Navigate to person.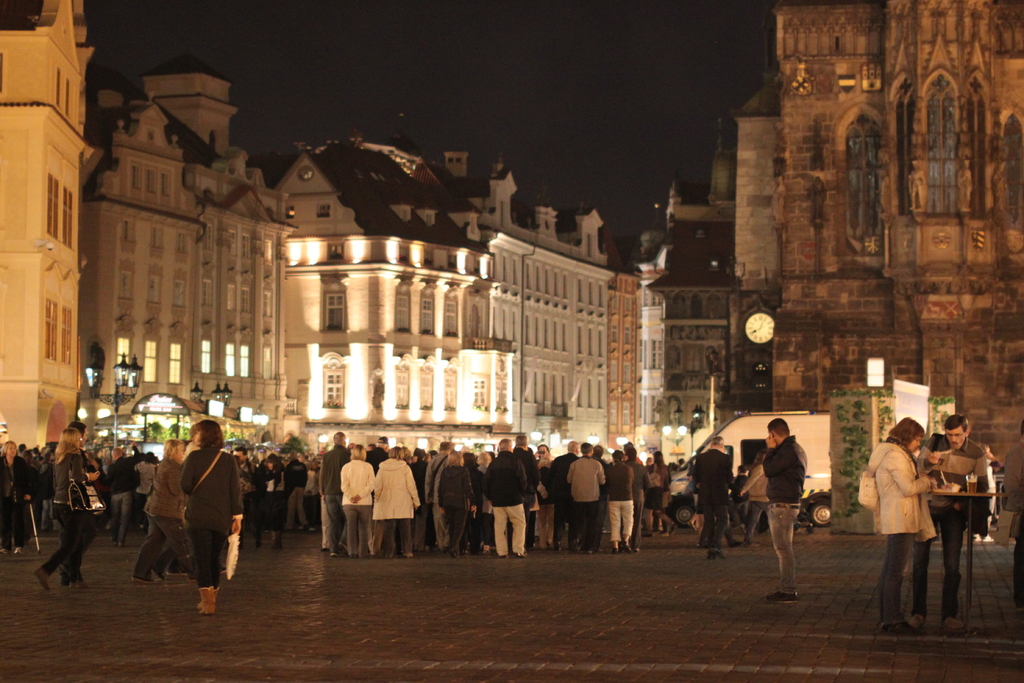
Navigation target: pyautogui.locateOnScreen(863, 415, 936, 635).
